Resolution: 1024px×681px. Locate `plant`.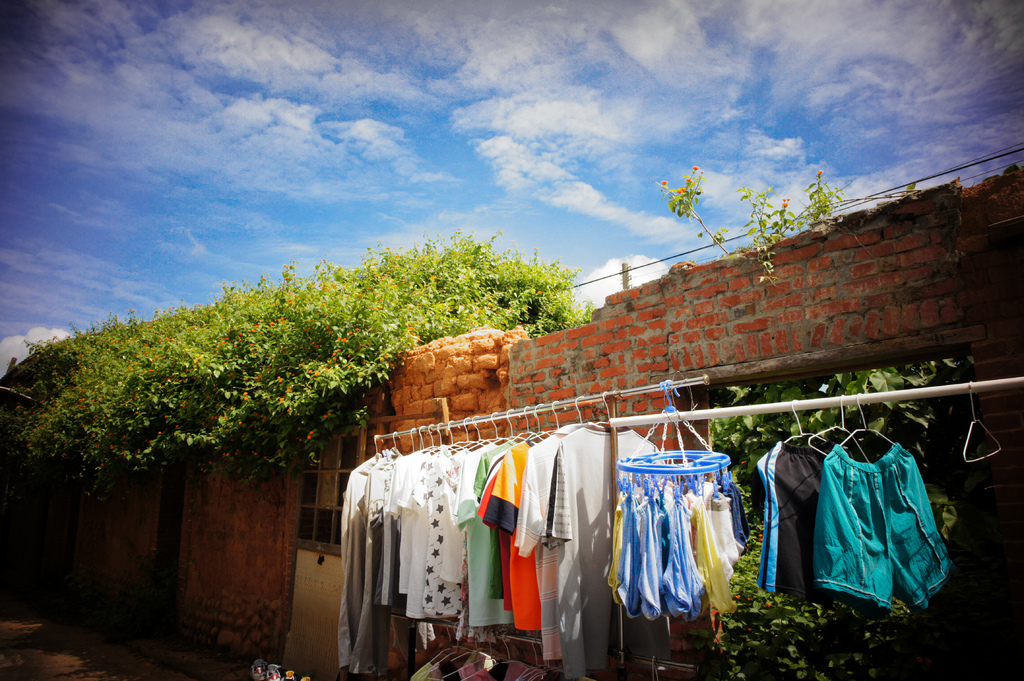
box=[653, 163, 872, 289].
